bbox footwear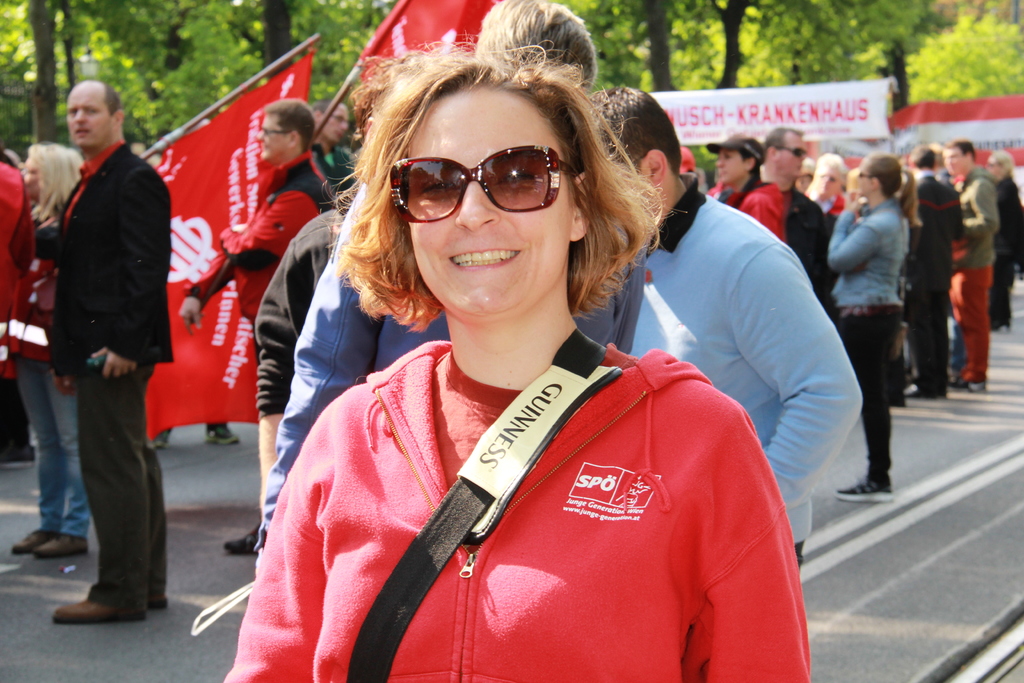
pyautogui.locateOnScreen(894, 381, 938, 399)
